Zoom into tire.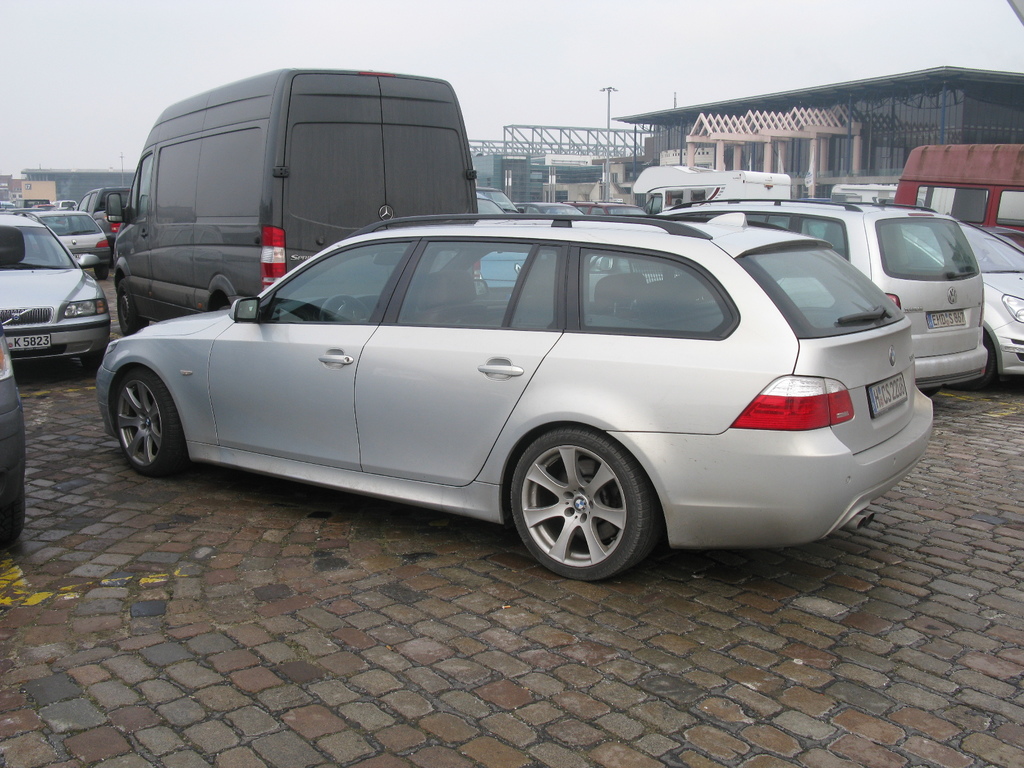
Zoom target: Rect(114, 368, 184, 479).
